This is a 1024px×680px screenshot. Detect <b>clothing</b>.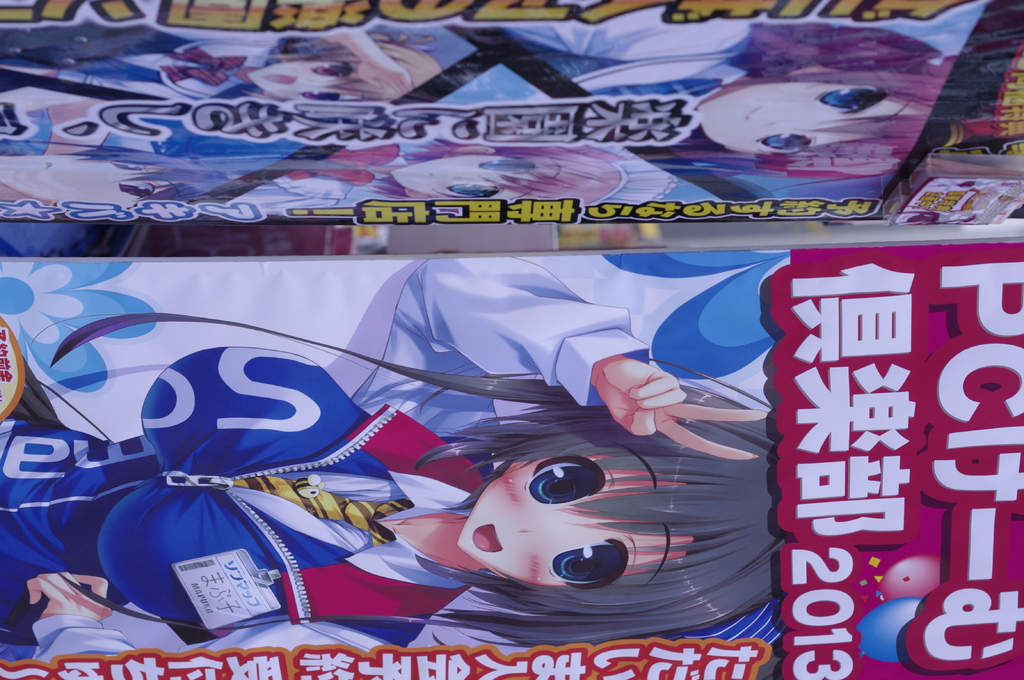
crop(0, 19, 269, 106).
